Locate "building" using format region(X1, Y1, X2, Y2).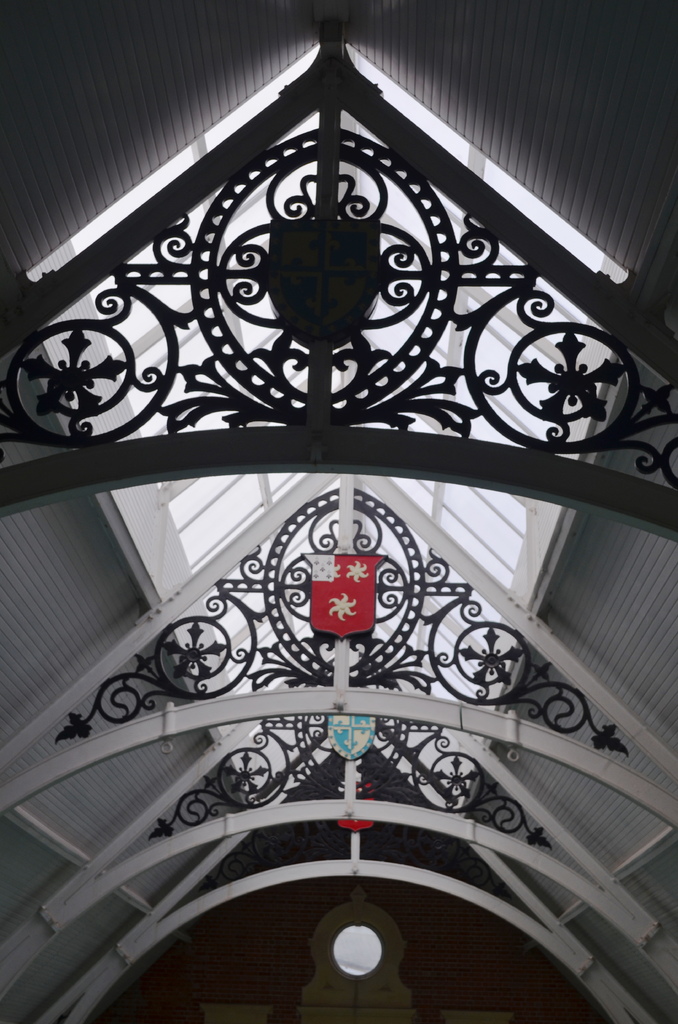
region(0, 0, 677, 1023).
